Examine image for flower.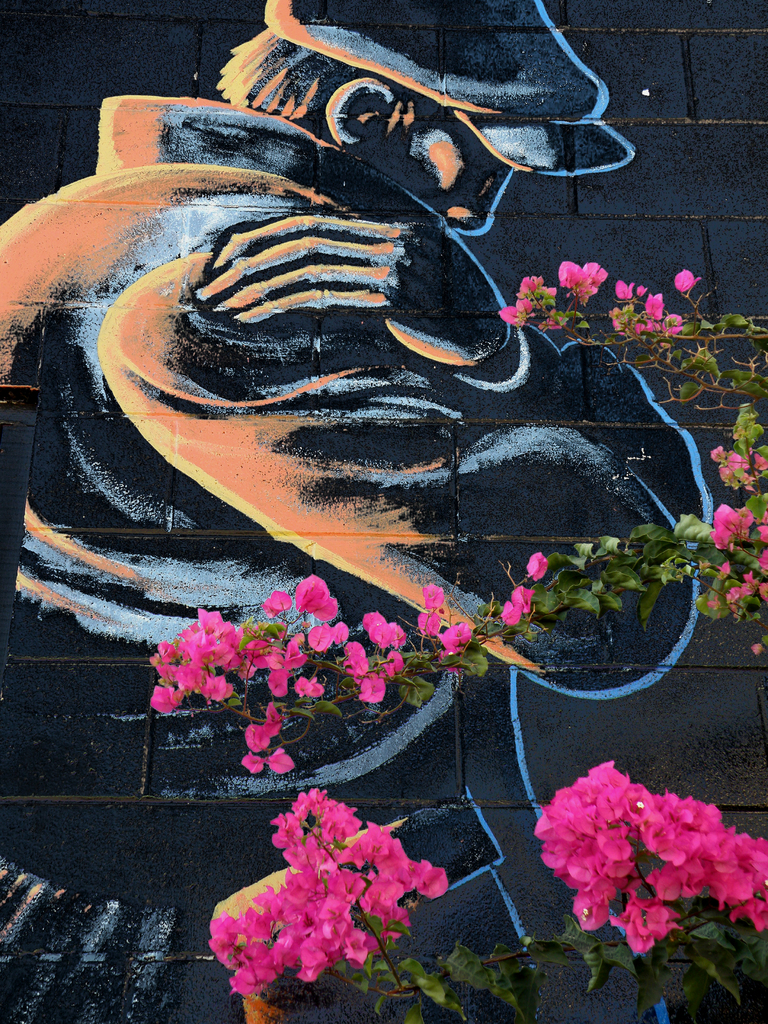
Examination result: <region>417, 603, 444, 640</region>.
